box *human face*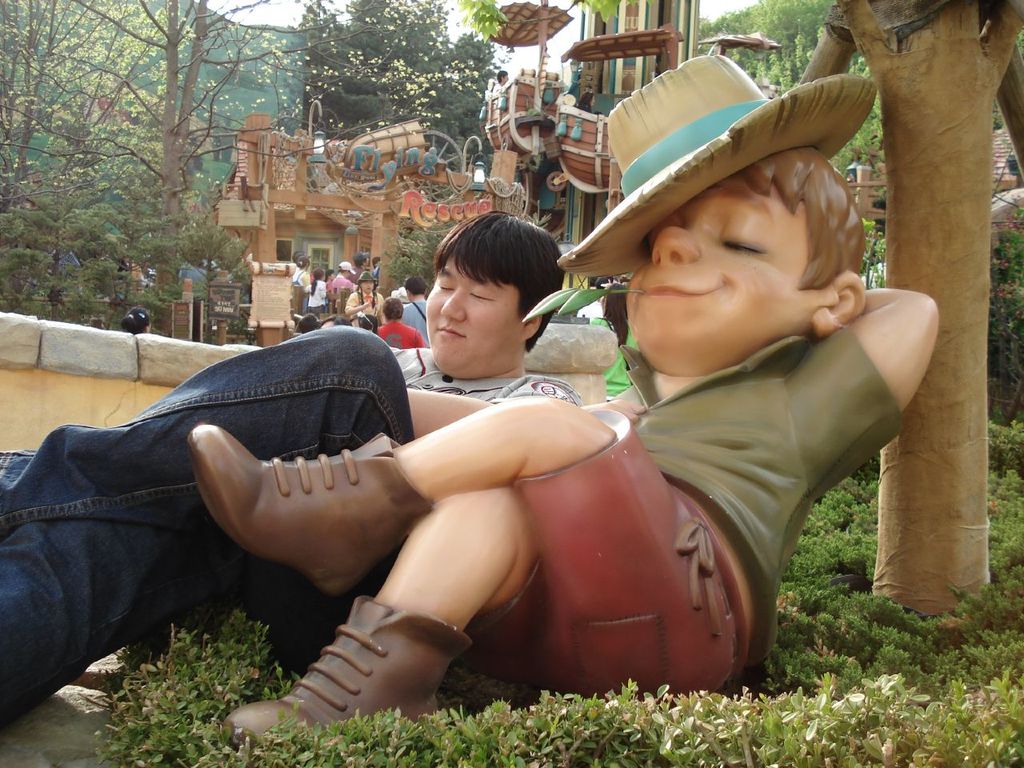
[left=426, top=254, right=525, bottom=378]
